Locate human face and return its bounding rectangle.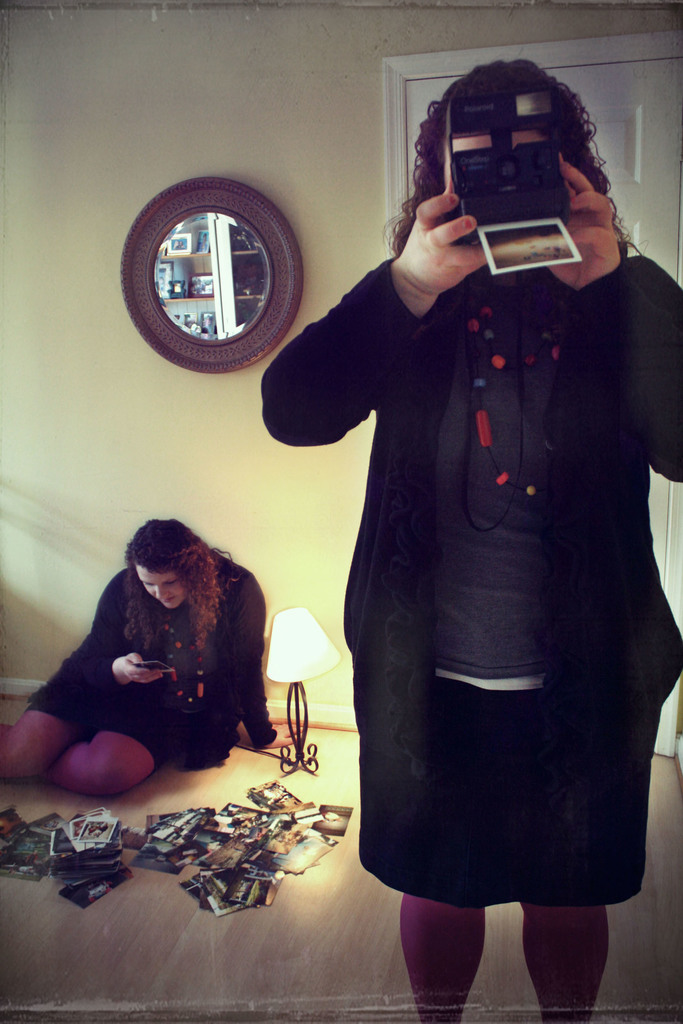
box(135, 564, 186, 609).
